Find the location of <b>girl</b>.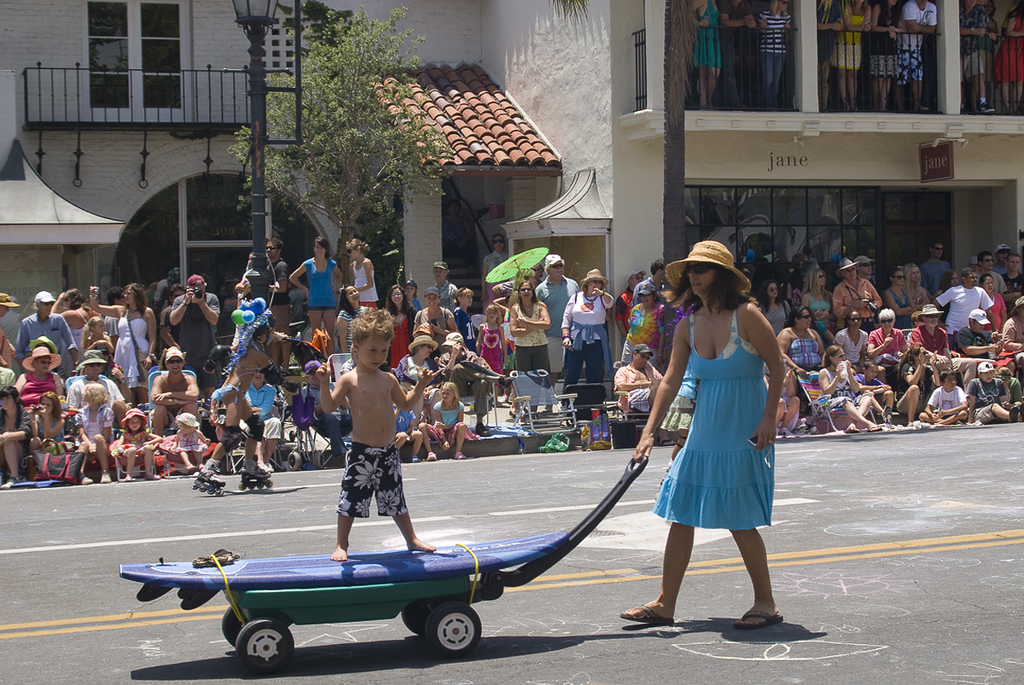
Location: bbox(977, 269, 1012, 334).
